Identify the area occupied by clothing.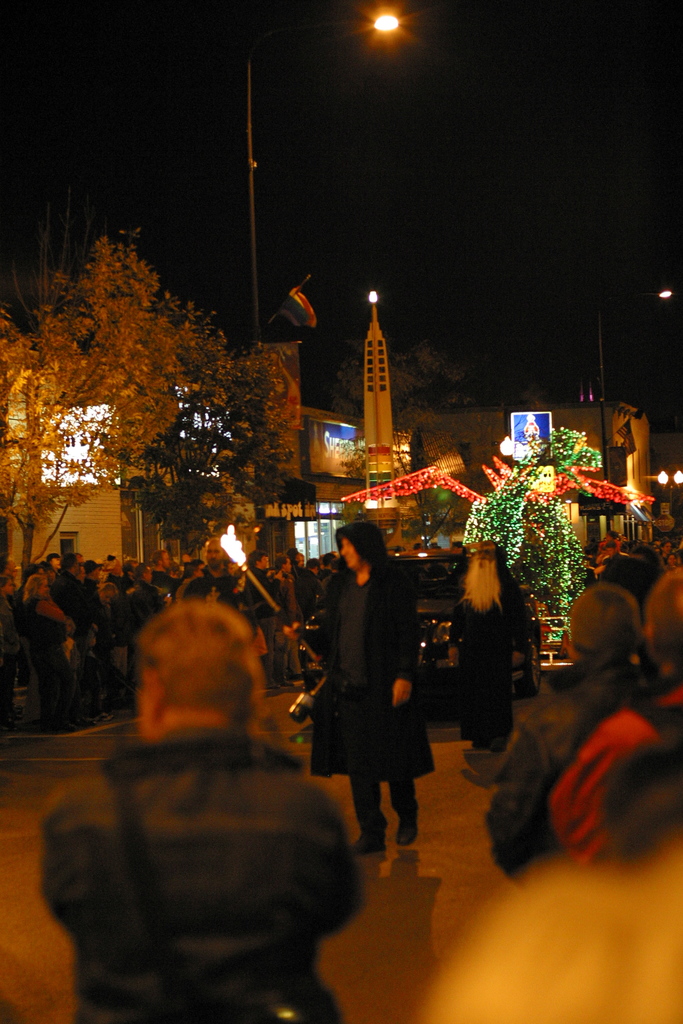
Area: detection(243, 566, 278, 672).
